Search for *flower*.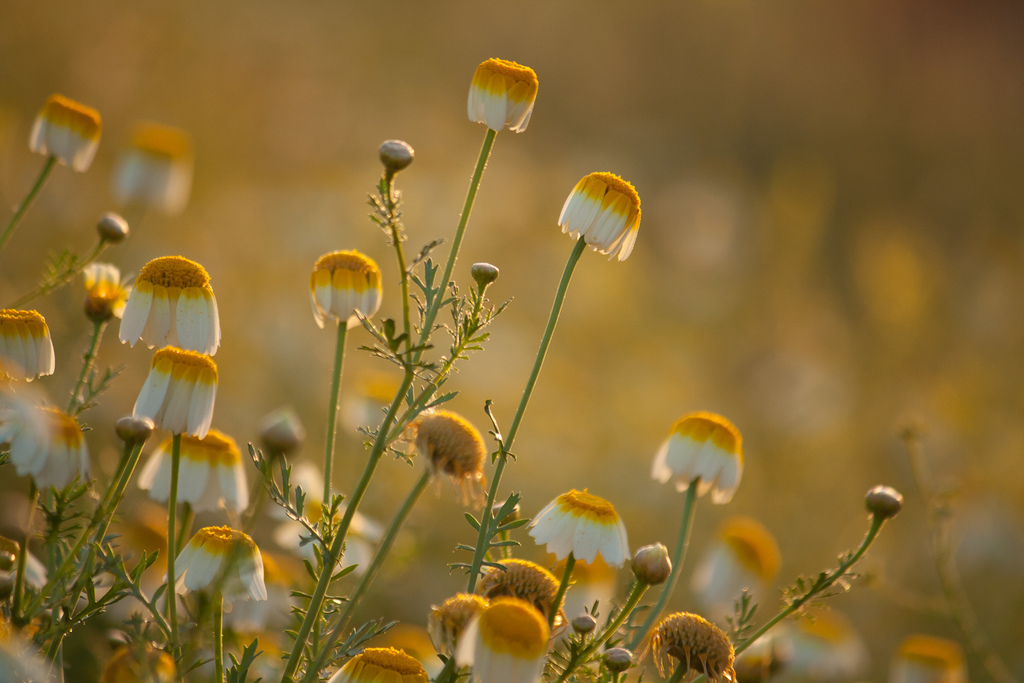
Found at <region>475, 556, 570, 650</region>.
